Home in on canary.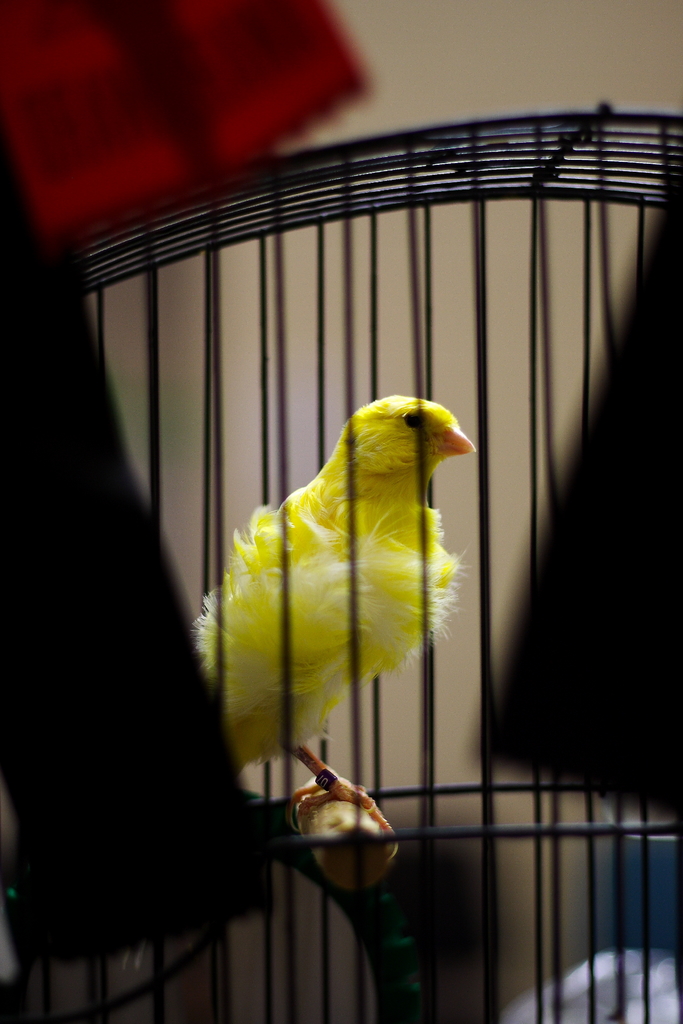
Homed in at {"left": 193, "top": 394, "right": 475, "bottom": 836}.
